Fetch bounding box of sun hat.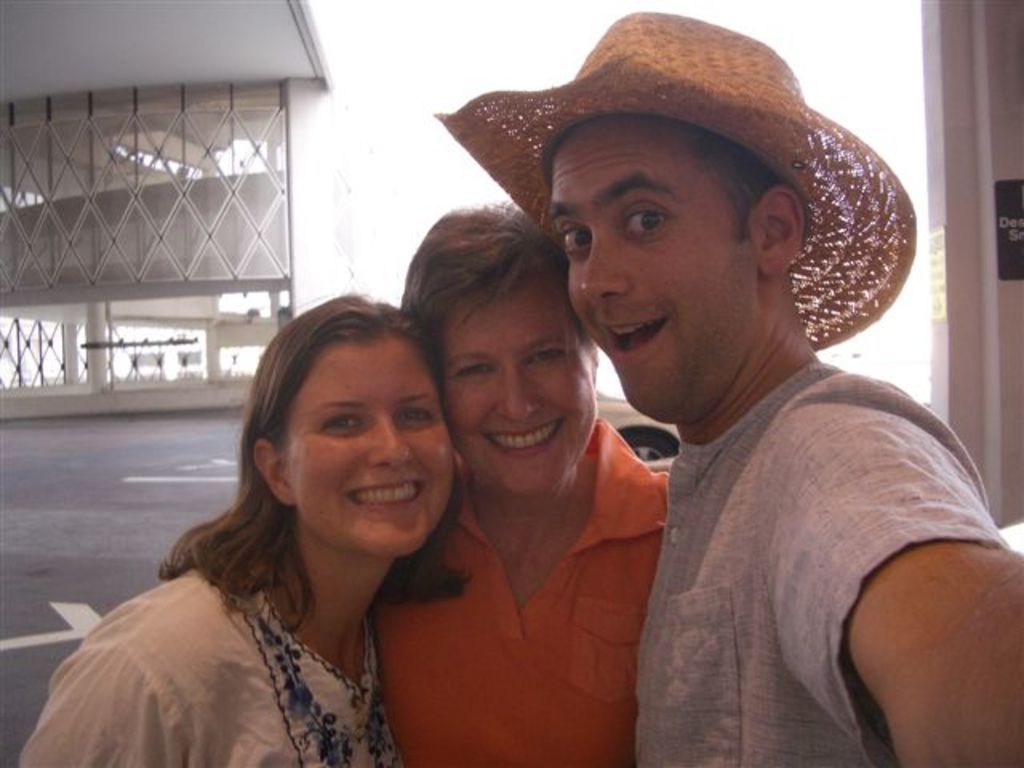
Bbox: <box>427,2,915,352</box>.
